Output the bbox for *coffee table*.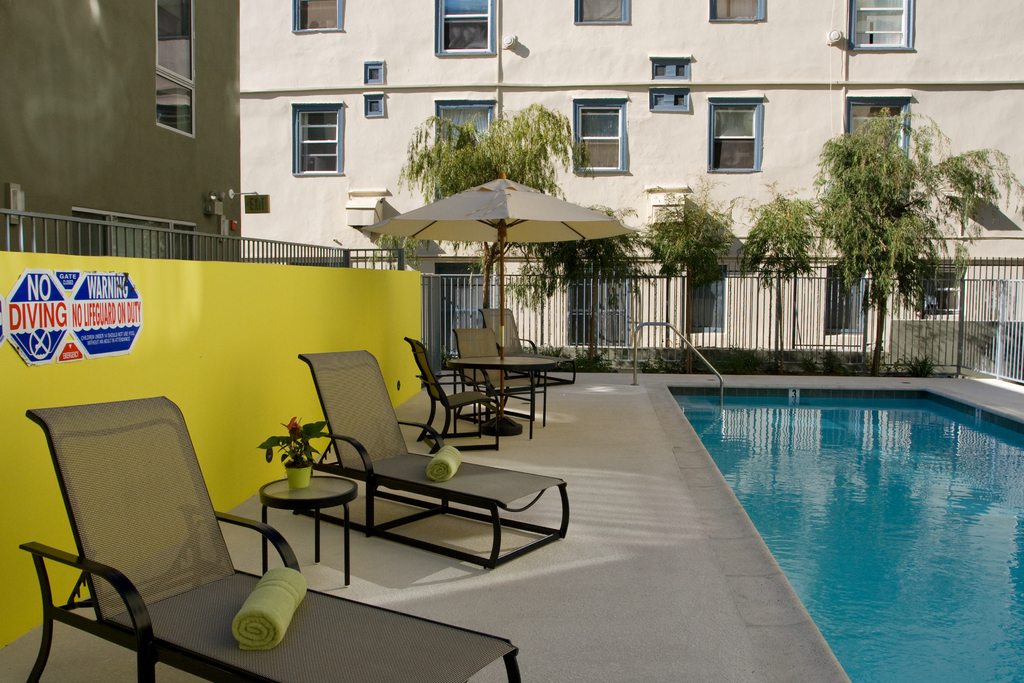
box=[295, 453, 553, 589].
